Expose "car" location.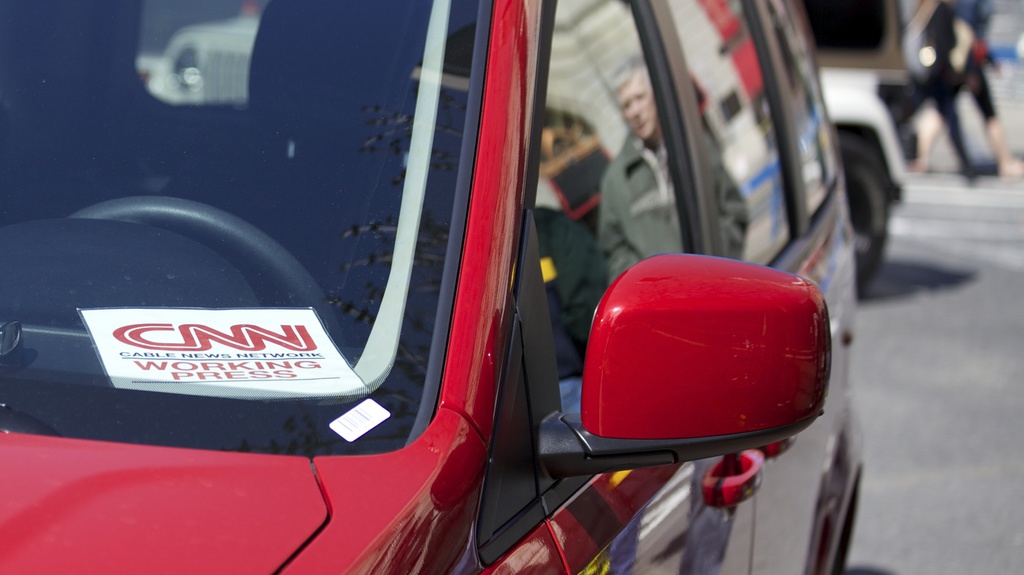
Exposed at [0, 0, 871, 574].
